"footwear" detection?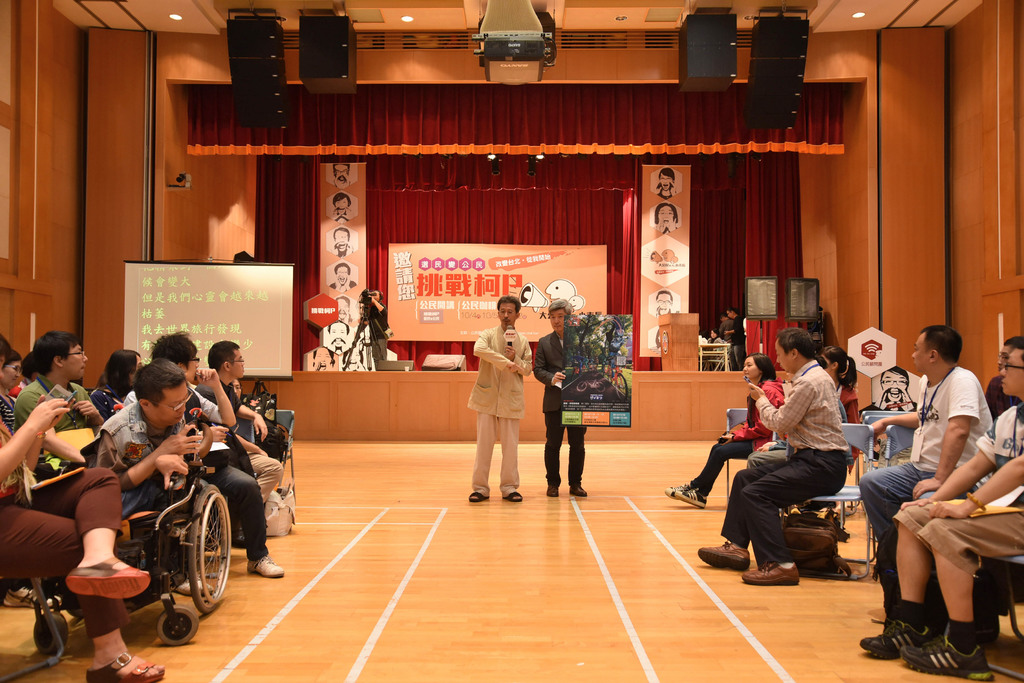
left=900, top=630, right=991, bottom=682
